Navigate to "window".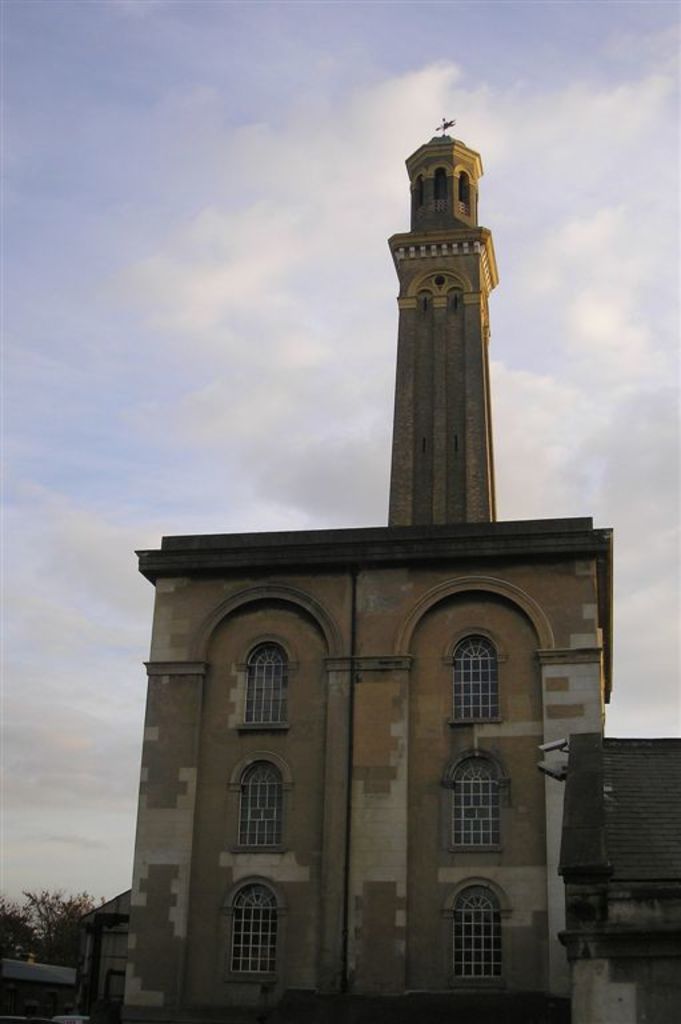
Navigation target: locate(440, 753, 514, 852).
